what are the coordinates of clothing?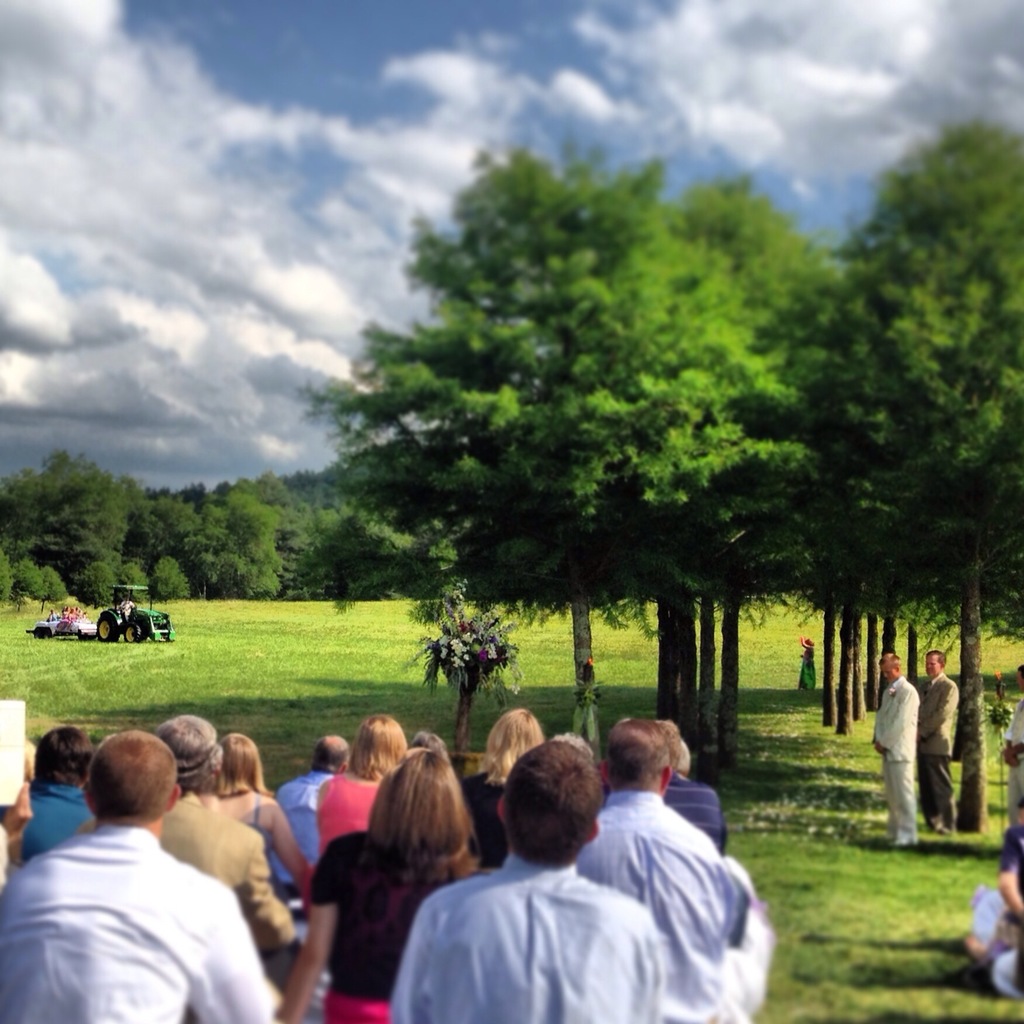
pyautogui.locateOnScreen(967, 874, 1016, 947).
